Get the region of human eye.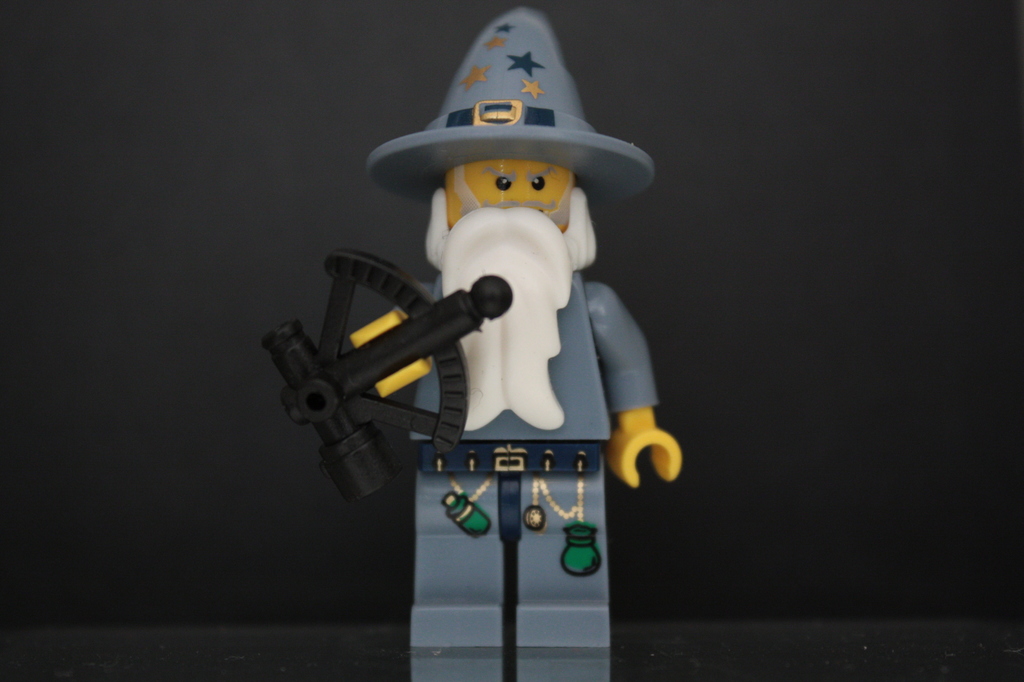
crop(489, 174, 517, 191).
